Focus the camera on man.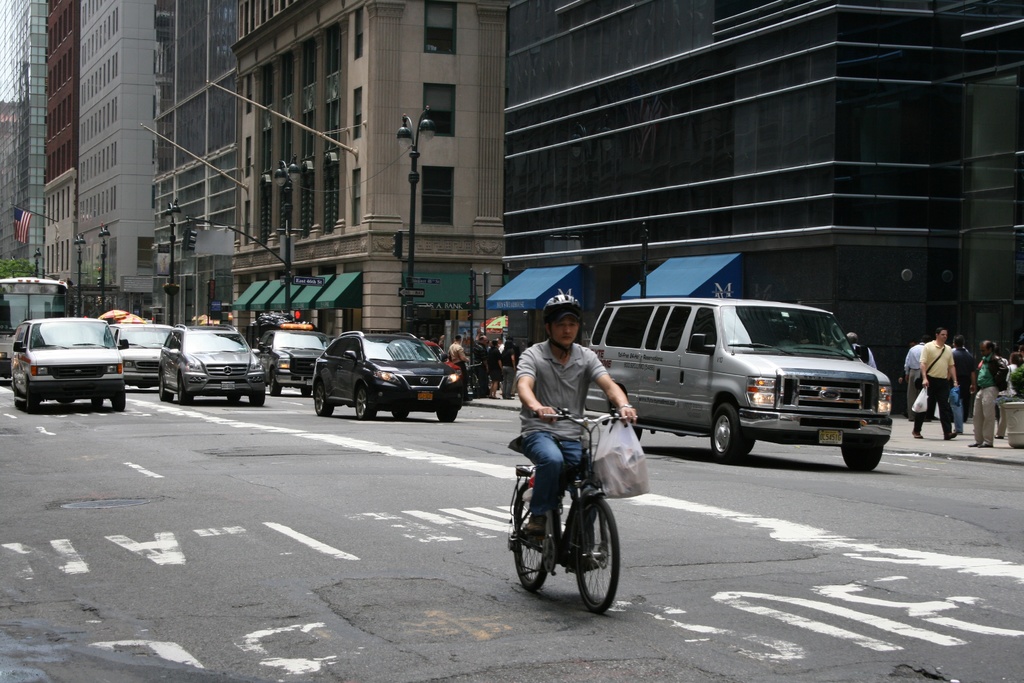
Focus region: bbox=(501, 307, 650, 603).
